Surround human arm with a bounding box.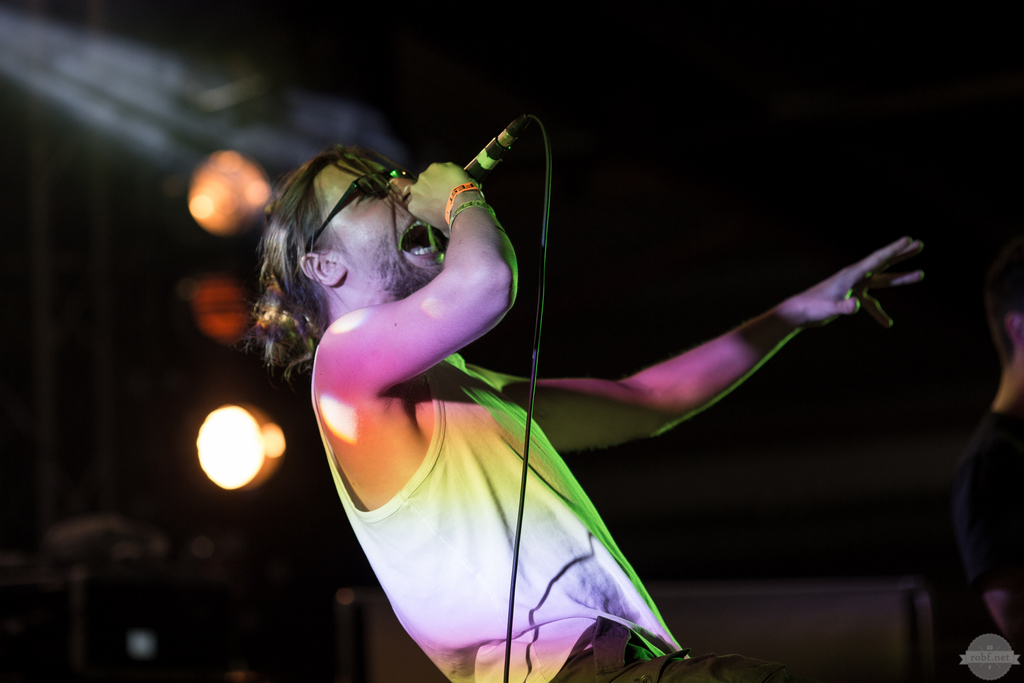
pyautogui.locateOnScreen(319, 165, 515, 404).
